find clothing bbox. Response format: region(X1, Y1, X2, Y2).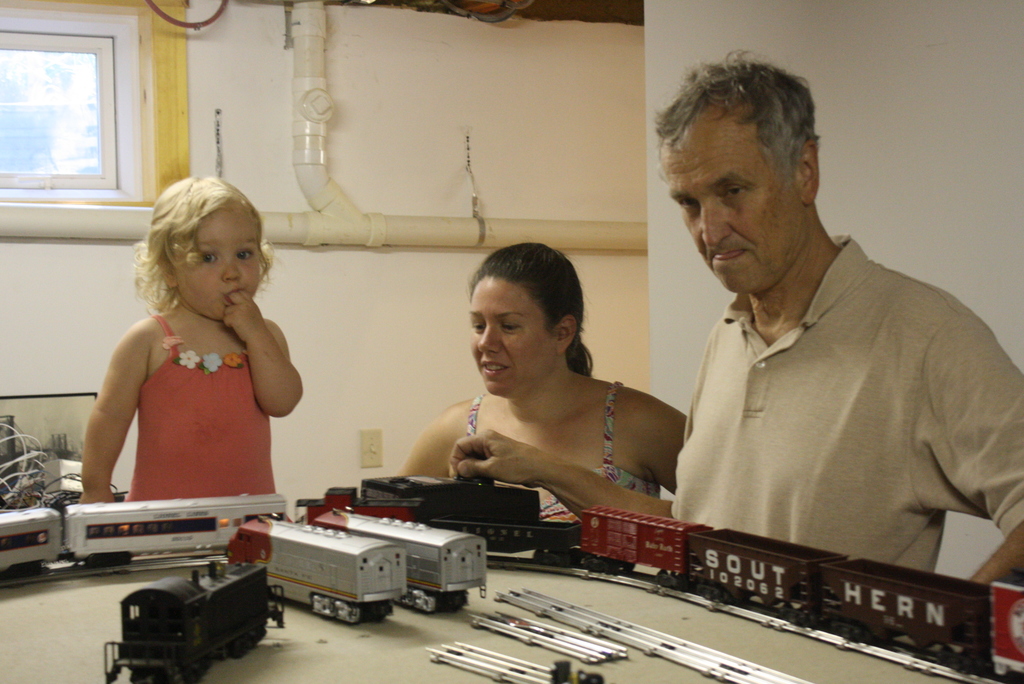
region(128, 318, 273, 503).
